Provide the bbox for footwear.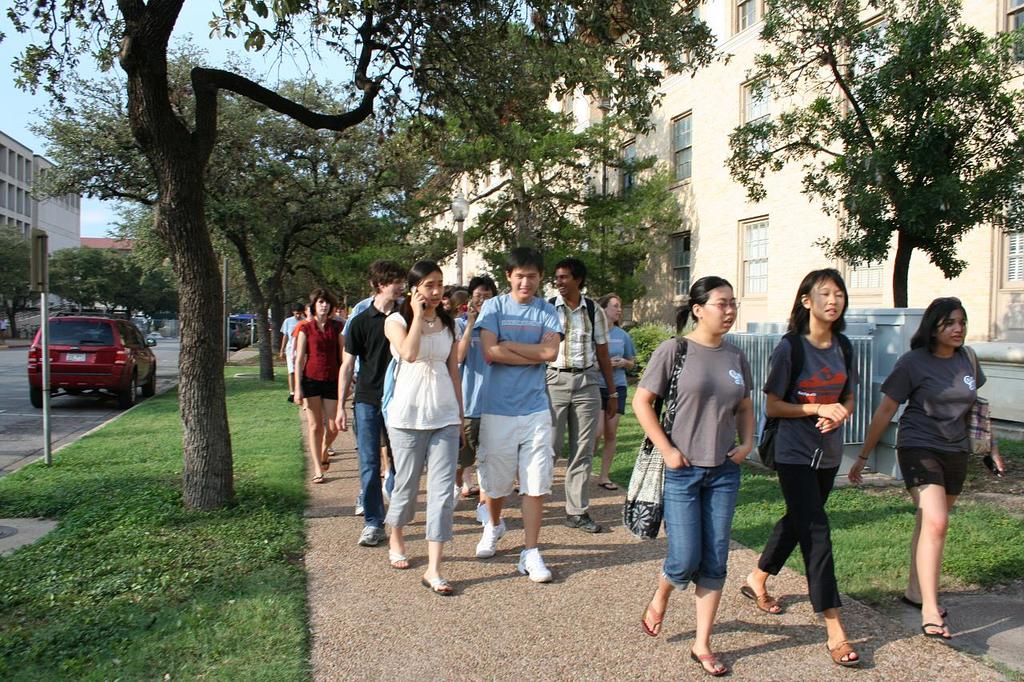
crop(462, 486, 478, 497).
